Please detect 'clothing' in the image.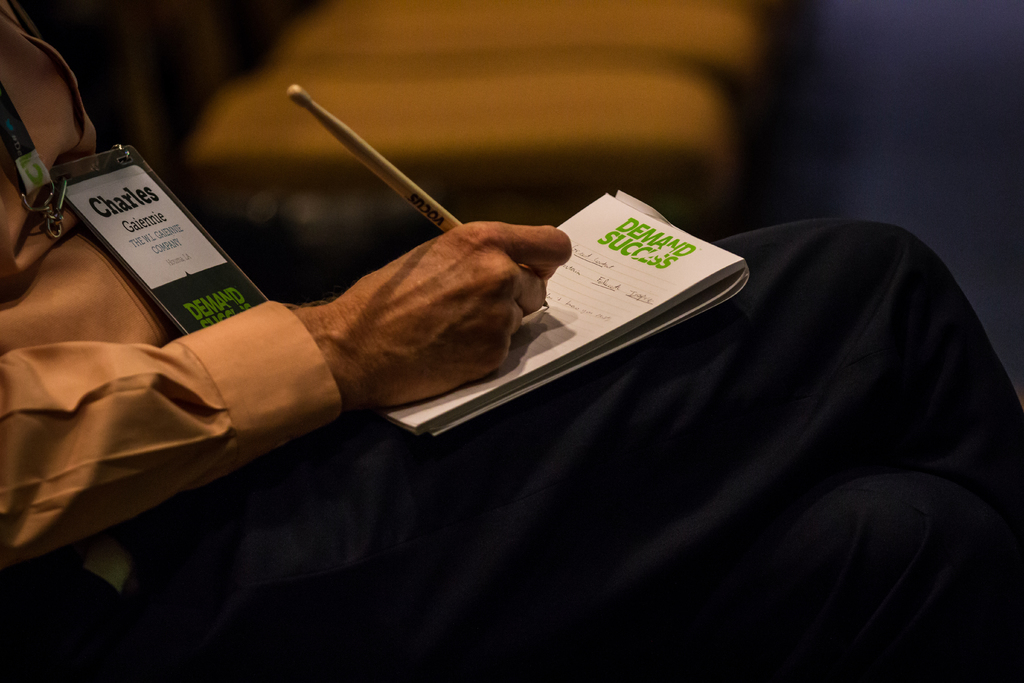
0/0/340/572.
